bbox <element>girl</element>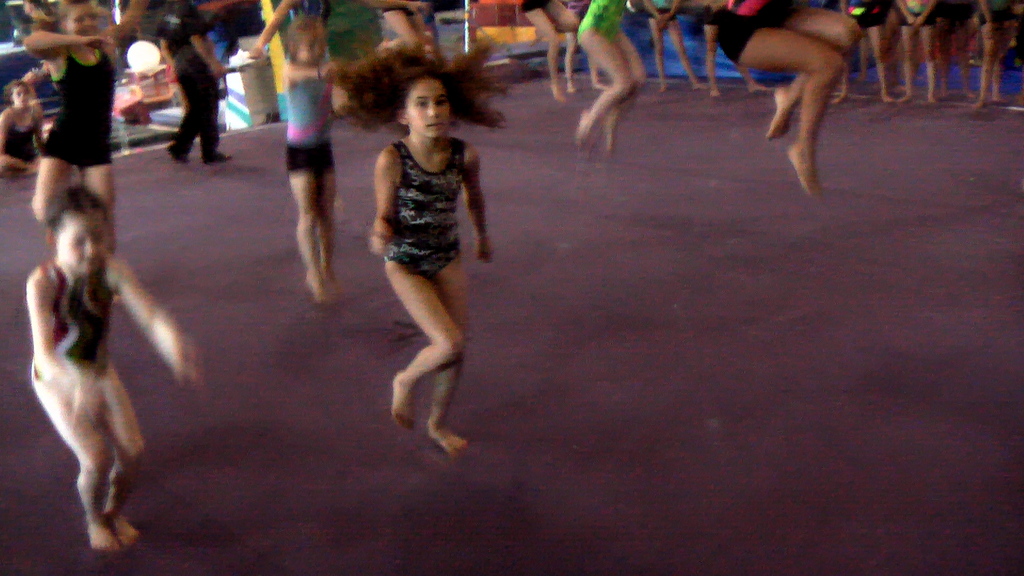
<box>0,79,47,175</box>
